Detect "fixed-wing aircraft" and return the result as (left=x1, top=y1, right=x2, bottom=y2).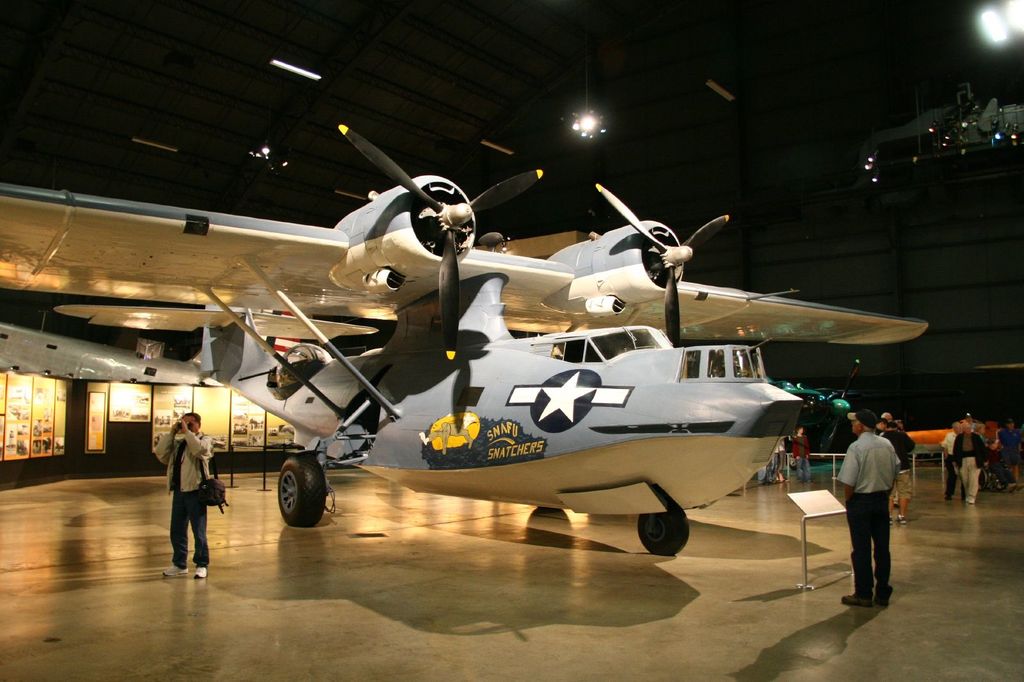
(left=0, top=109, right=936, bottom=562).
